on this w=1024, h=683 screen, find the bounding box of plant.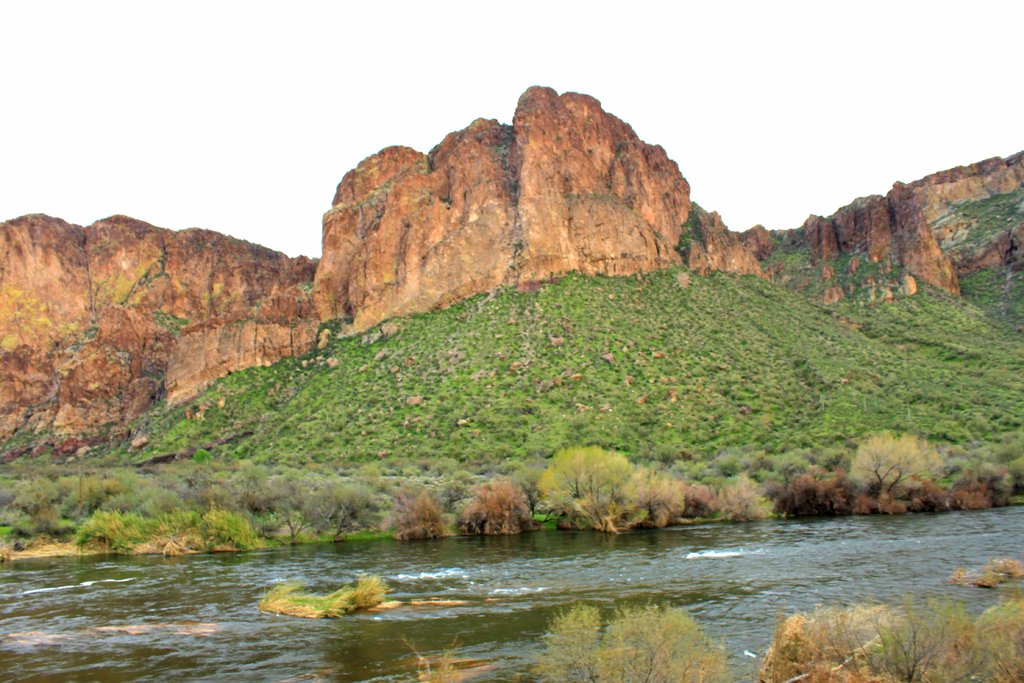
Bounding box: [x1=947, y1=545, x2=1023, y2=584].
